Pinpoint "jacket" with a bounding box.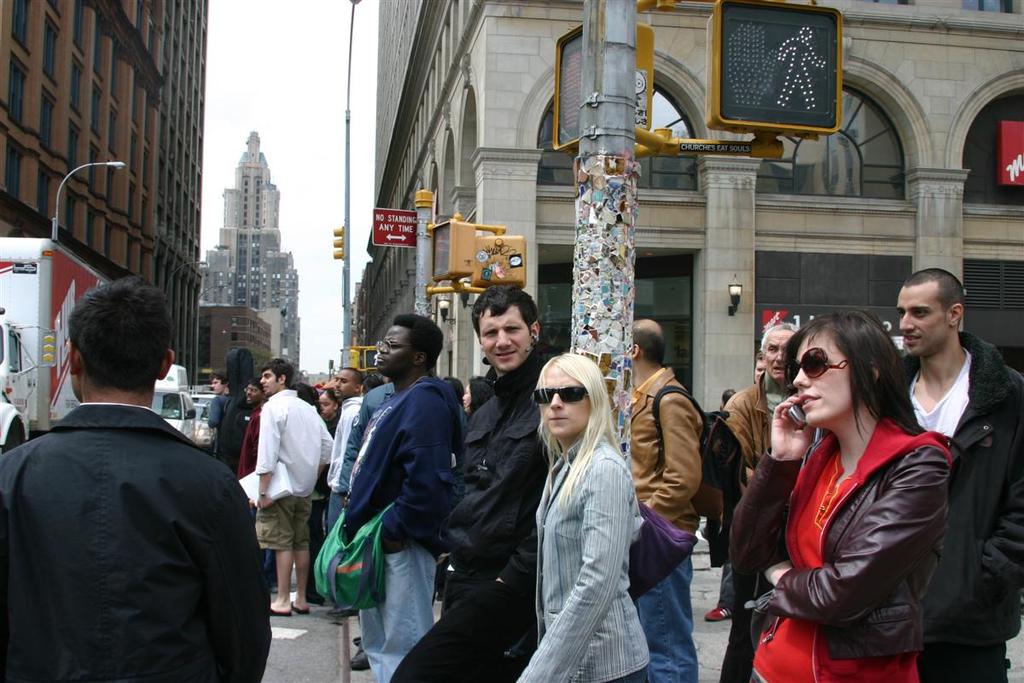
pyautogui.locateOnScreen(446, 347, 540, 580).
